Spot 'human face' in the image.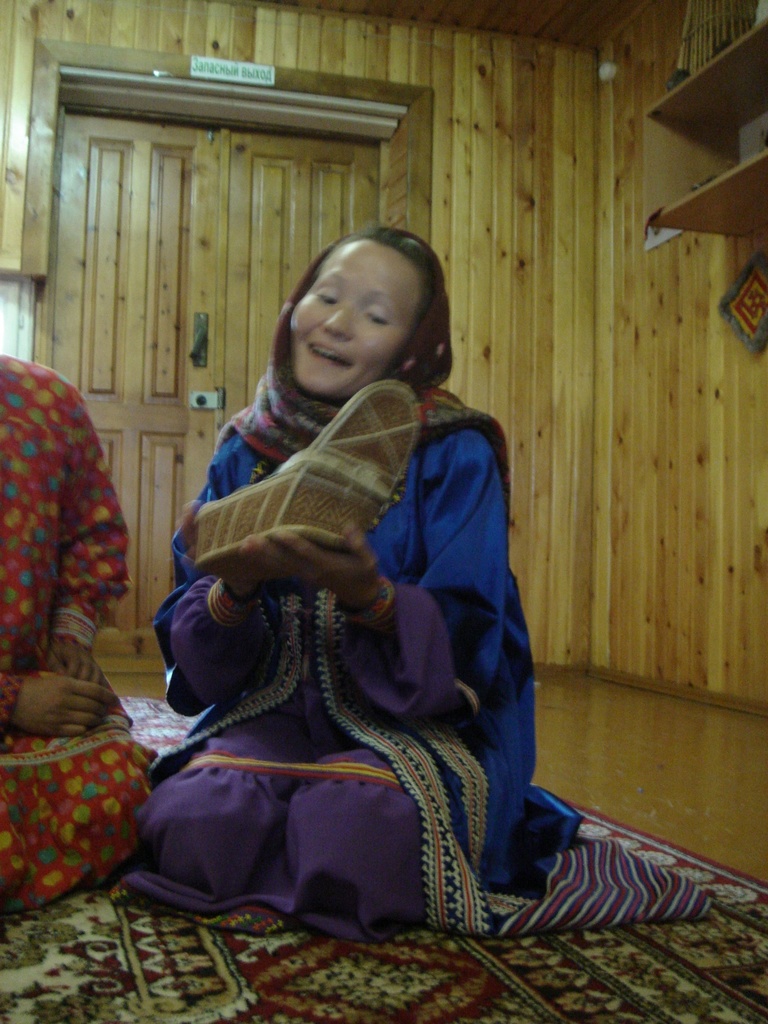
'human face' found at rect(291, 239, 422, 405).
